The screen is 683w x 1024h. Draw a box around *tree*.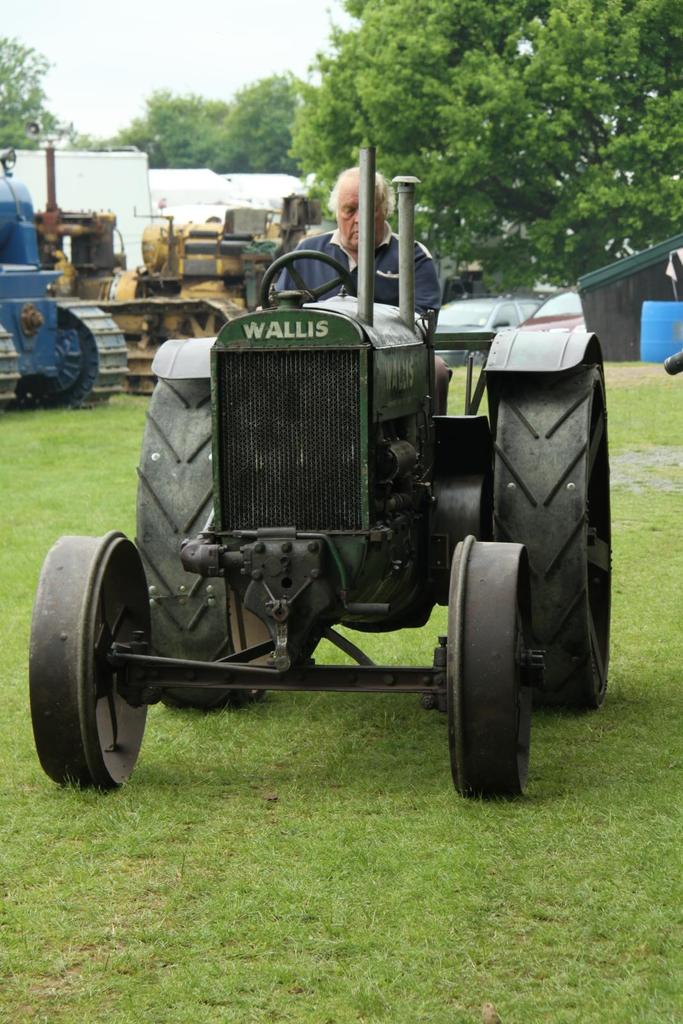
[left=211, top=68, right=316, bottom=175].
